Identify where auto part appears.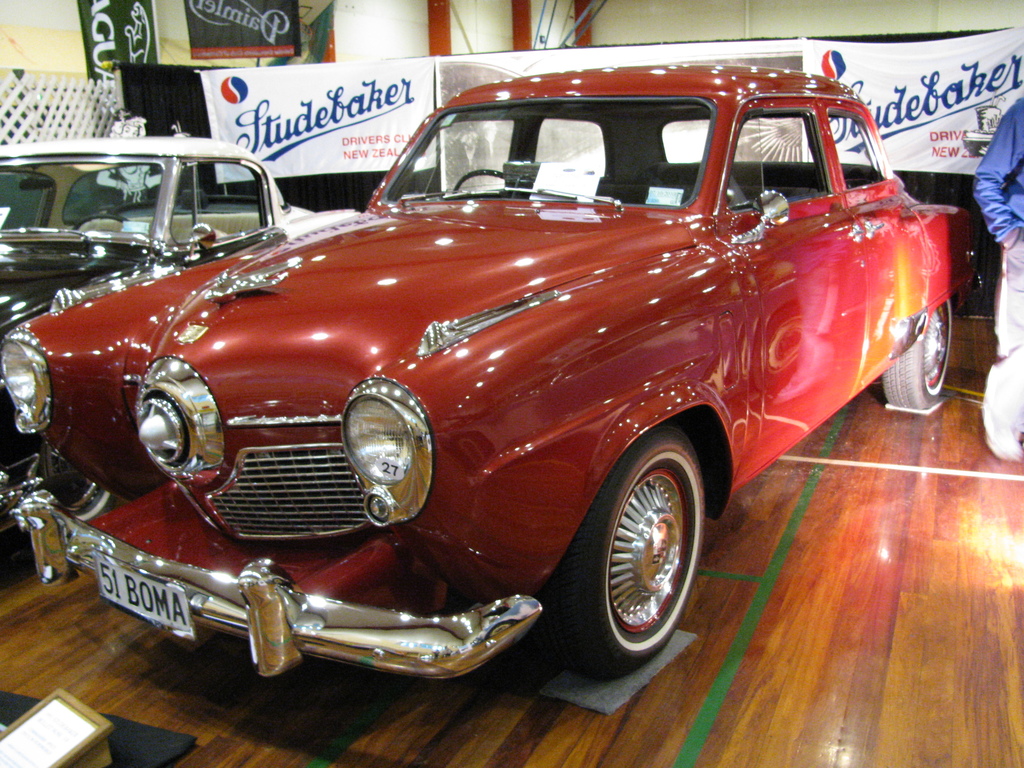
Appears at [5, 497, 531, 679].
